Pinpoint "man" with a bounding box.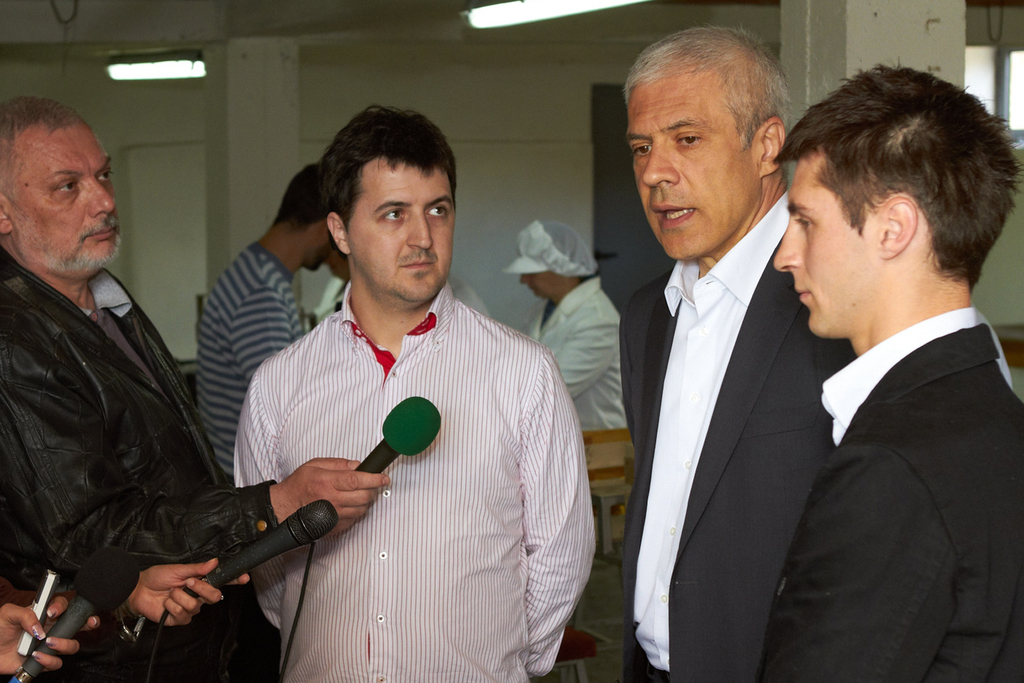
189/157/345/488.
